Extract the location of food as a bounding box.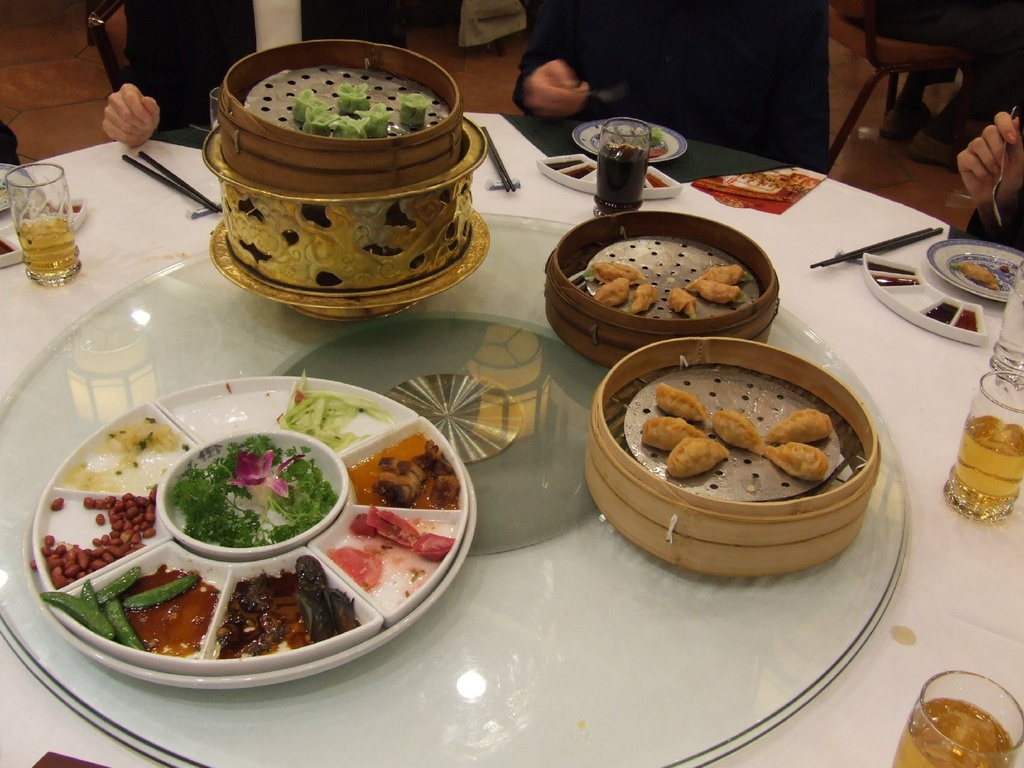
x1=332, y1=116, x2=371, y2=140.
